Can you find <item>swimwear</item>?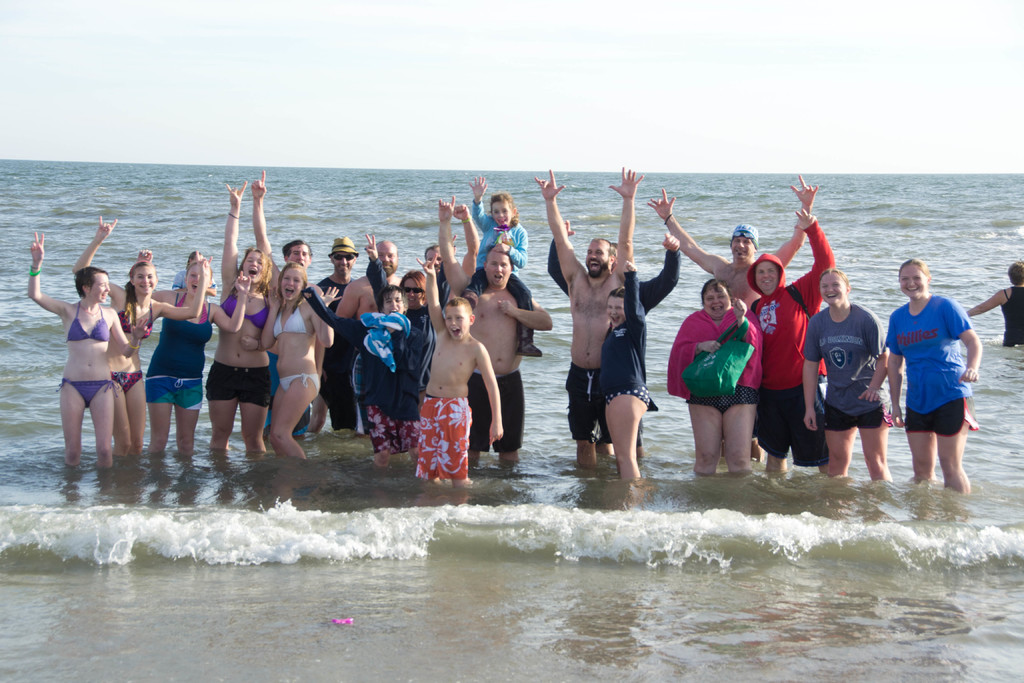
Yes, bounding box: (x1=412, y1=395, x2=470, y2=487).
